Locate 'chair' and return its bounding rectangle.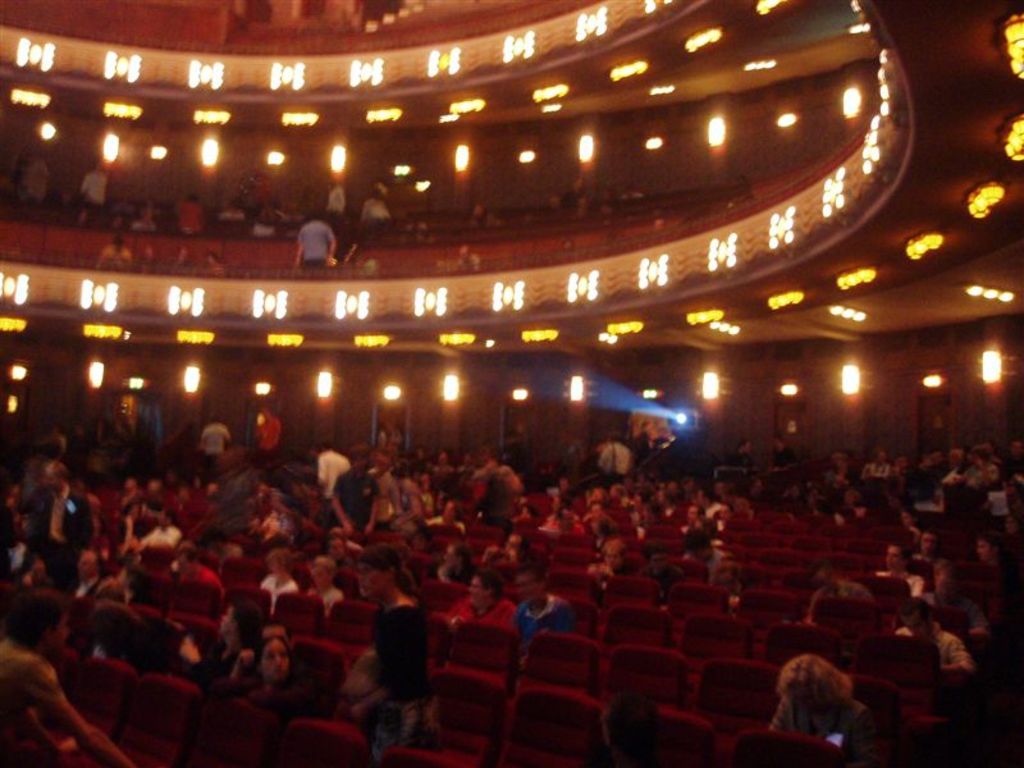
598/608/672/654.
